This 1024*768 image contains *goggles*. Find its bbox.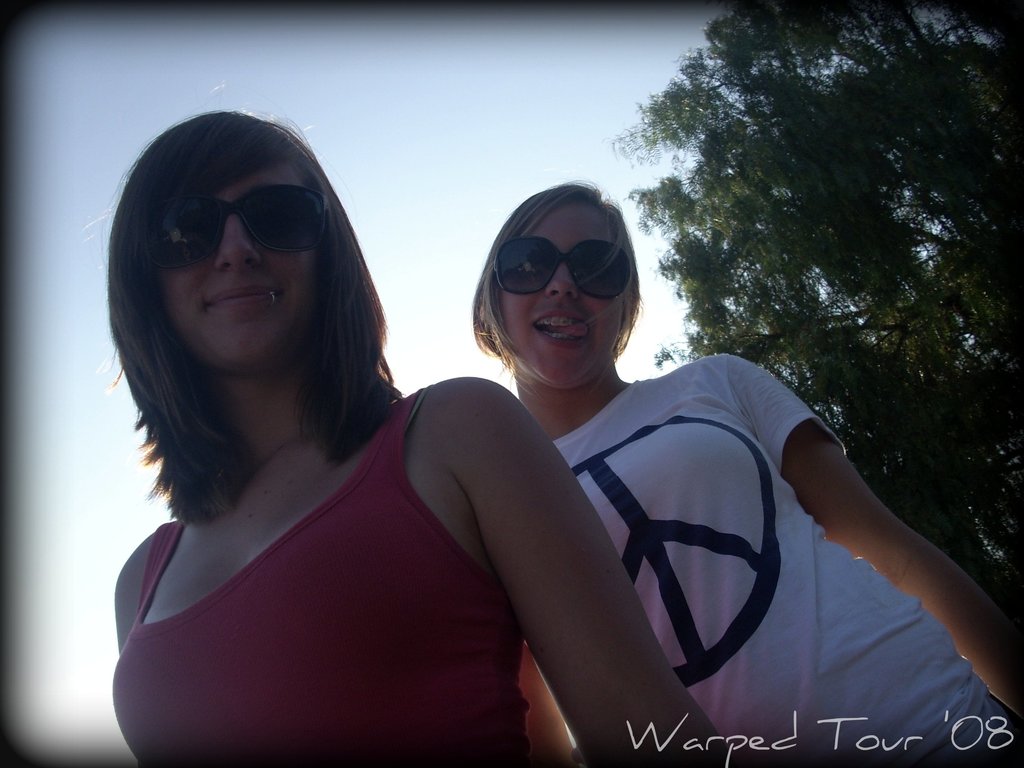
480, 234, 635, 300.
